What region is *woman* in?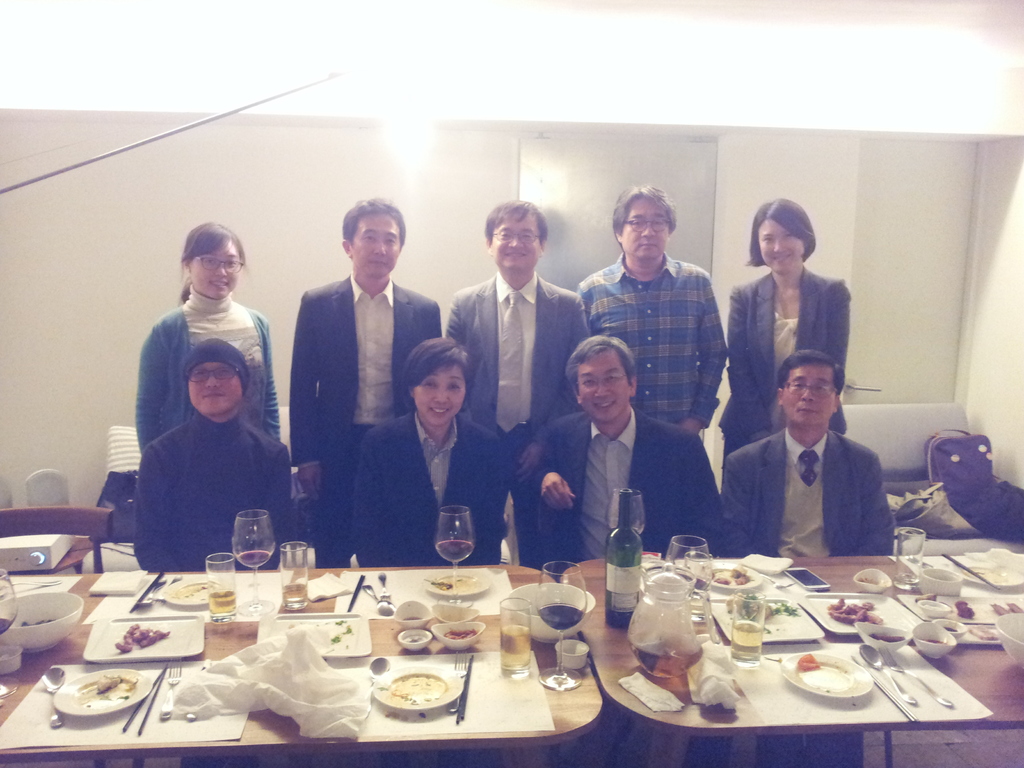
detection(349, 338, 513, 570).
